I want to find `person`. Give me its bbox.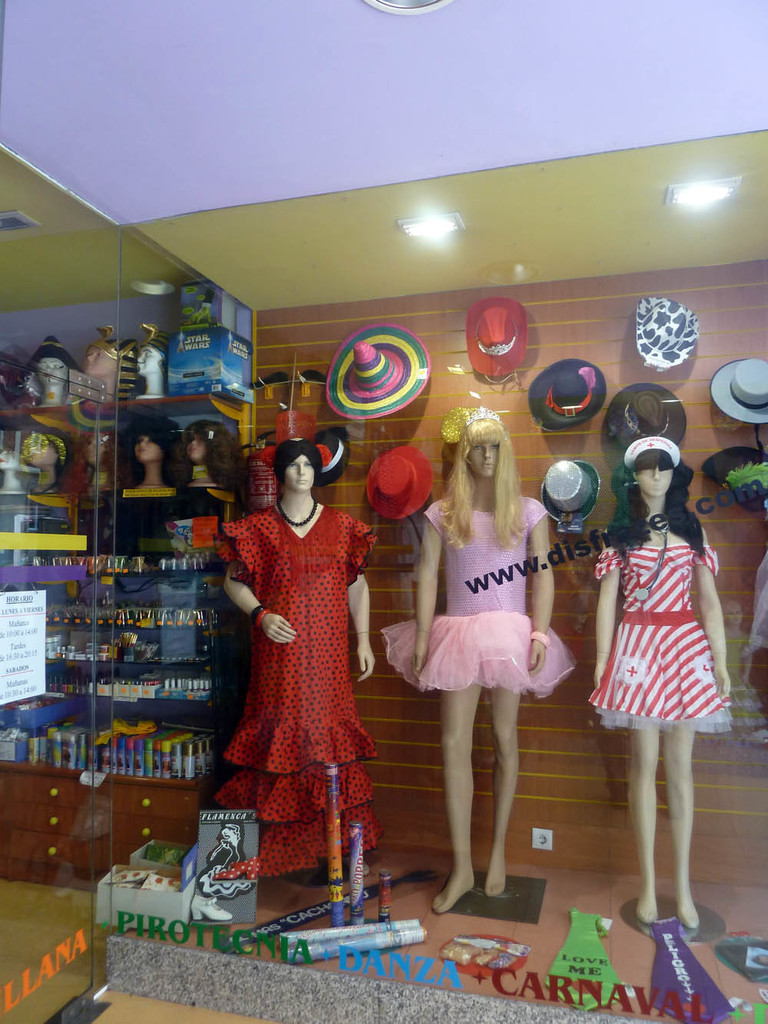
[0, 428, 28, 498].
